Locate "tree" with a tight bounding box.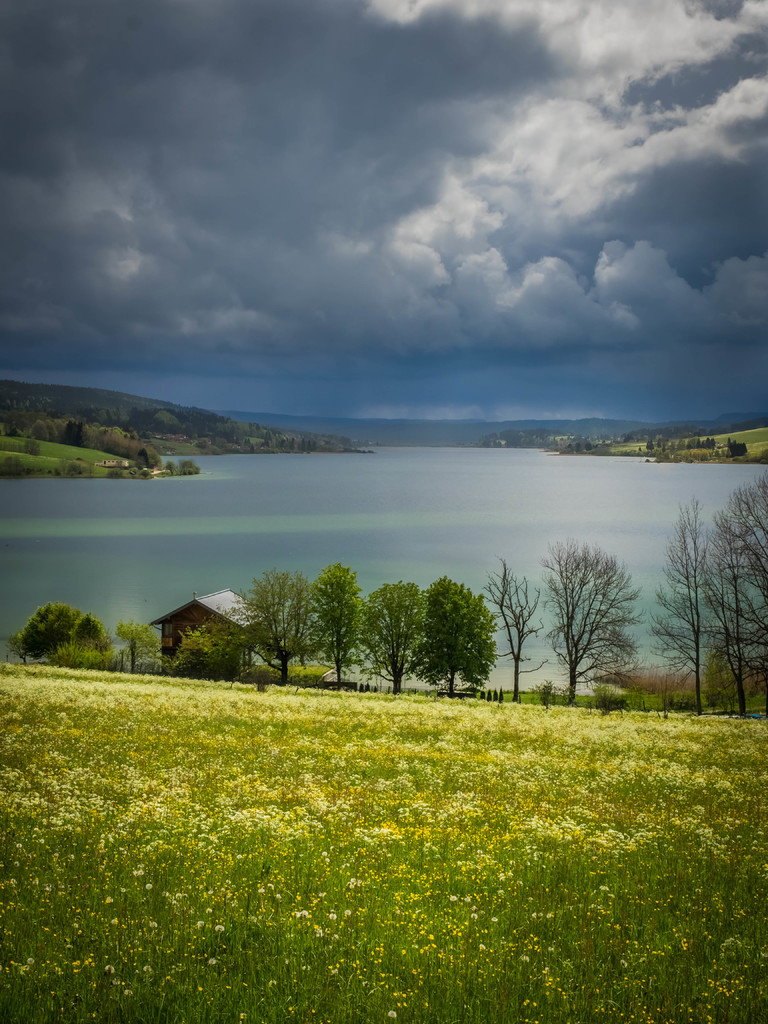
pyautogui.locateOnScreen(166, 460, 175, 477).
